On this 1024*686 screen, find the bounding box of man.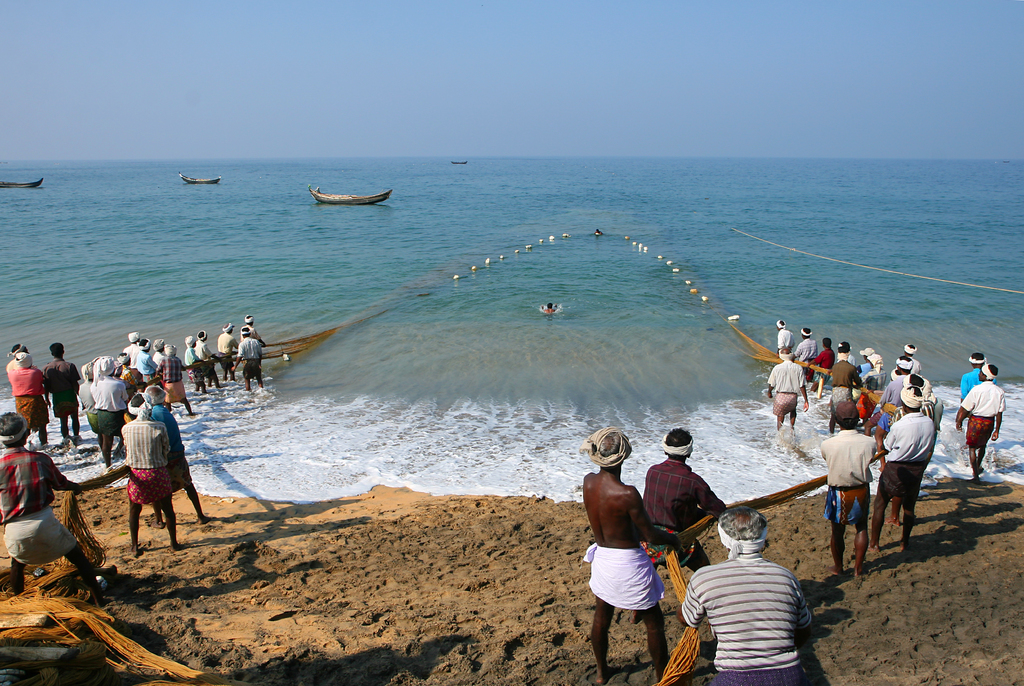
Bounding box: 0, 410, 115, 609.
